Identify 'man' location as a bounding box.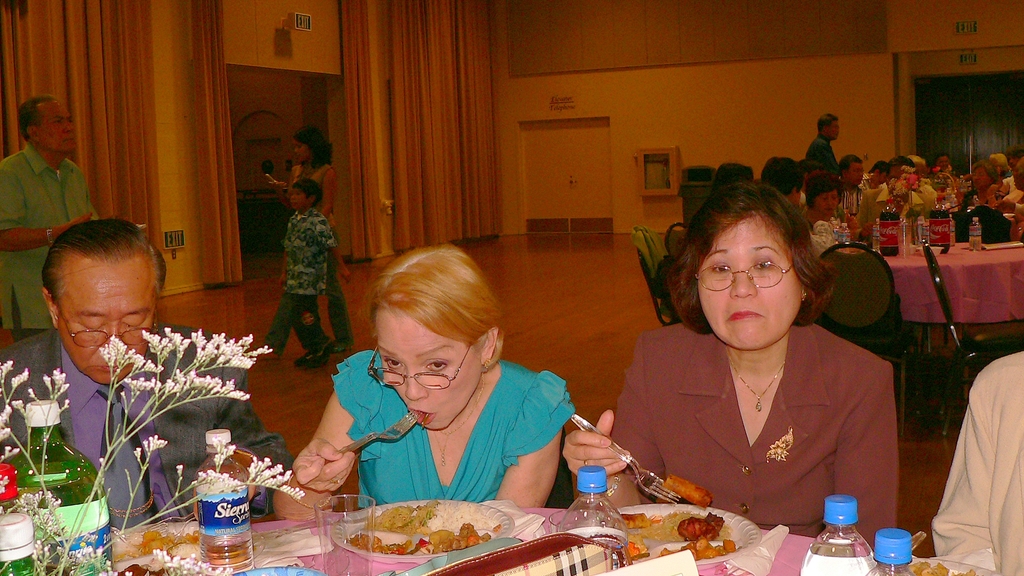
[841, 155, 865, 212].
